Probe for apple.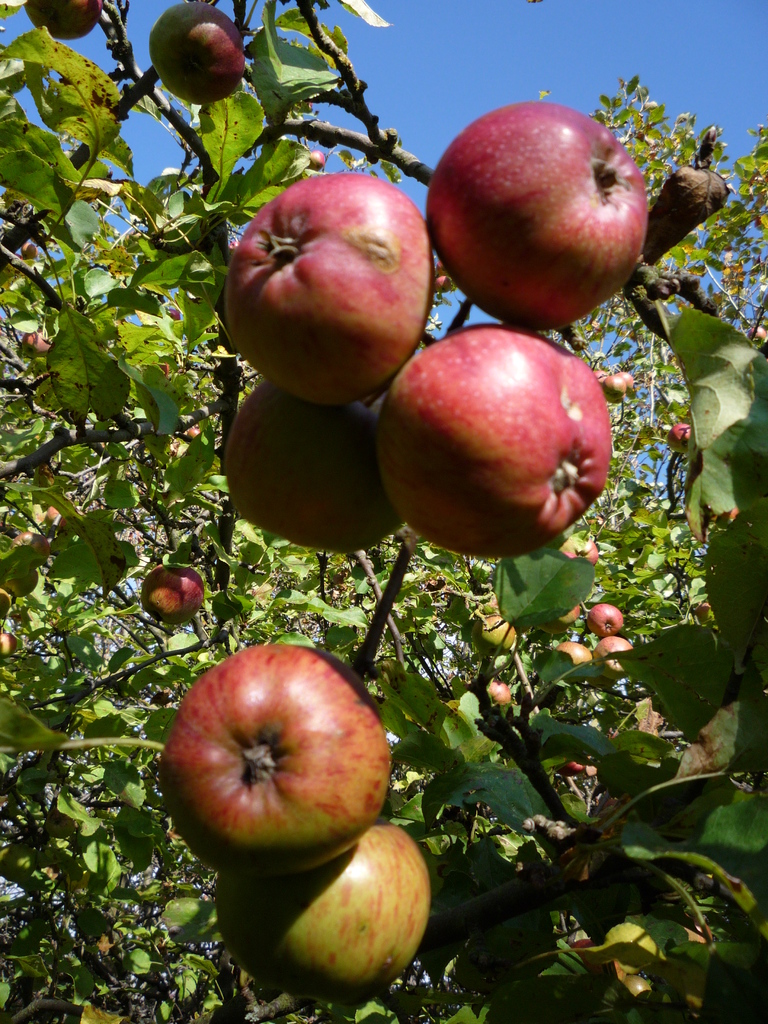
Probe result: 693,601,712,624.
